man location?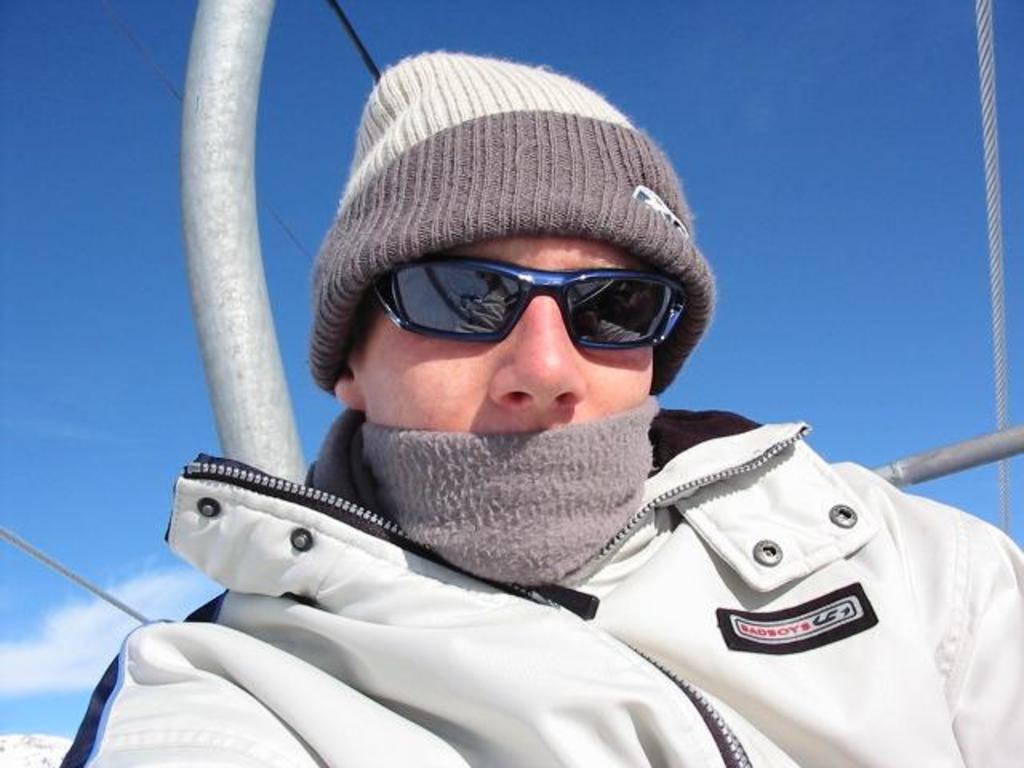
(69, 50, 1022, 766)
